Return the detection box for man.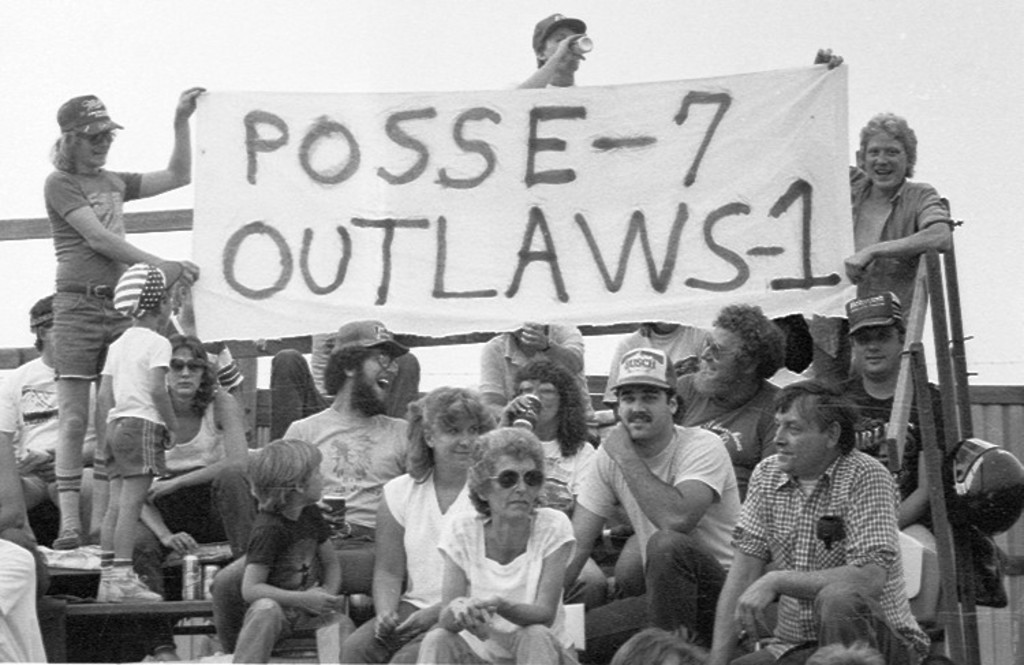
select_region(0, 291, 56, 538).
